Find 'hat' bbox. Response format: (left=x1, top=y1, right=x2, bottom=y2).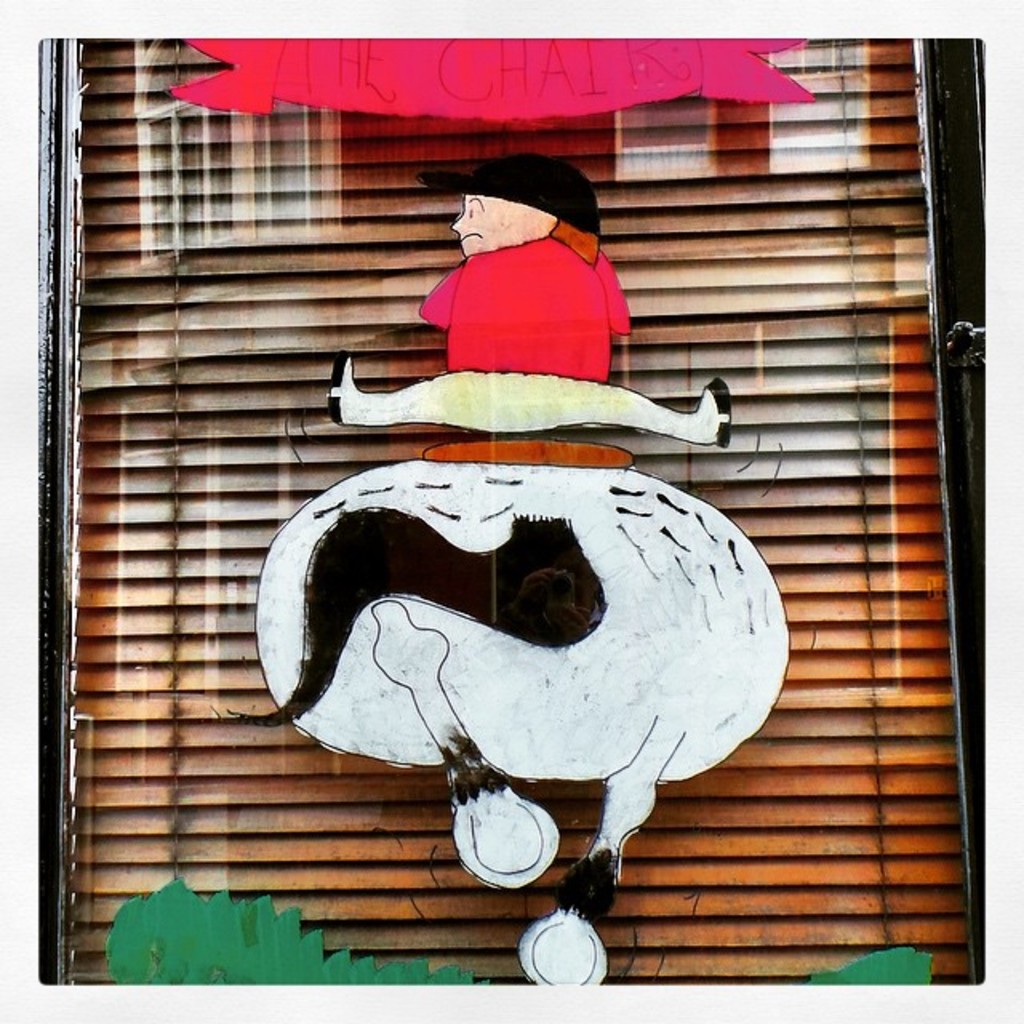
(left=421, top=152, right=598, bottom=240).
